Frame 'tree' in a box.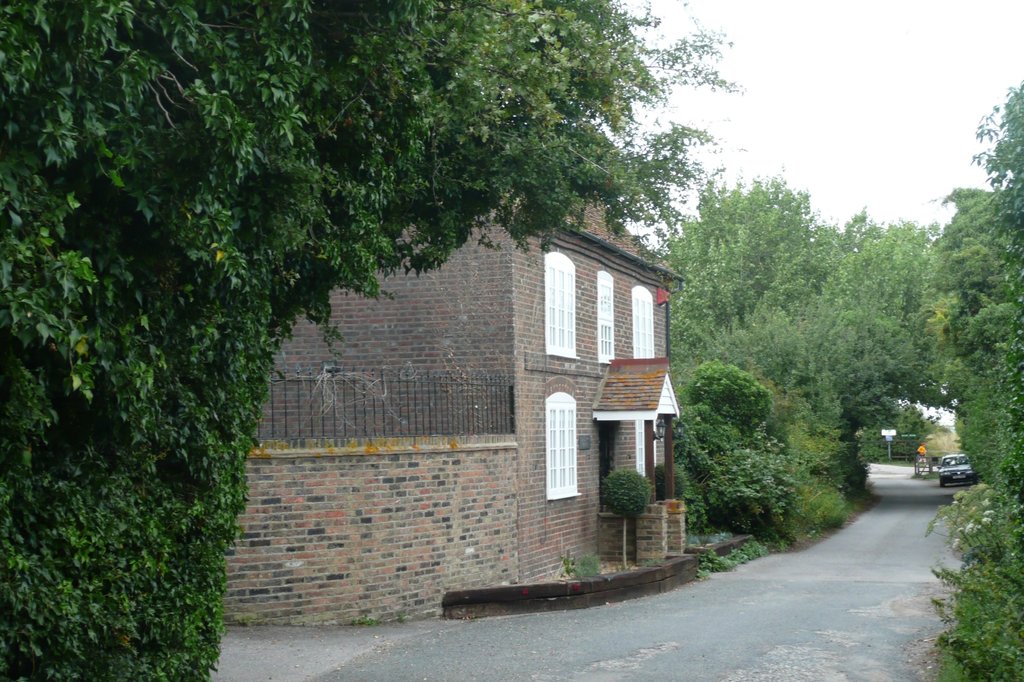
<bbox>675, 344, 793, 539</bbox>.
